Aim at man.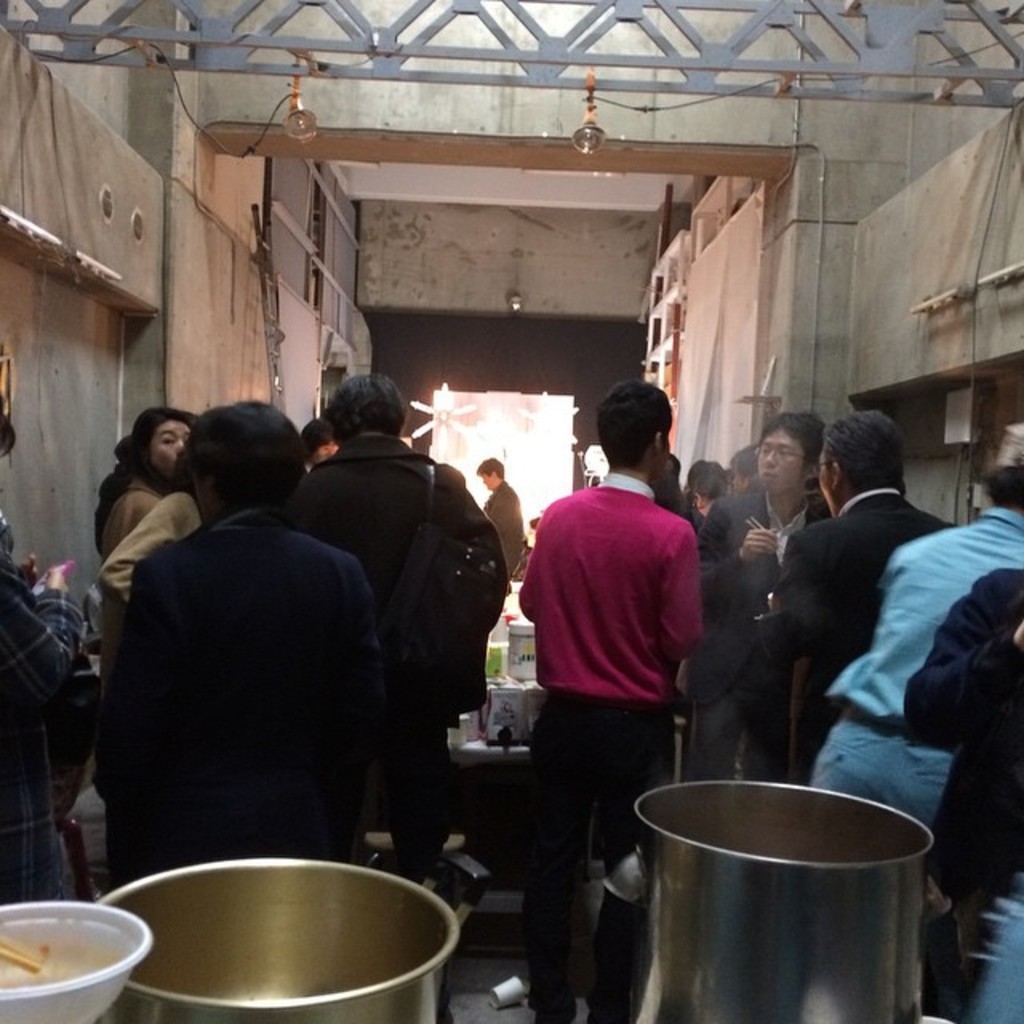
Aimed at 517:379:709:1022.
